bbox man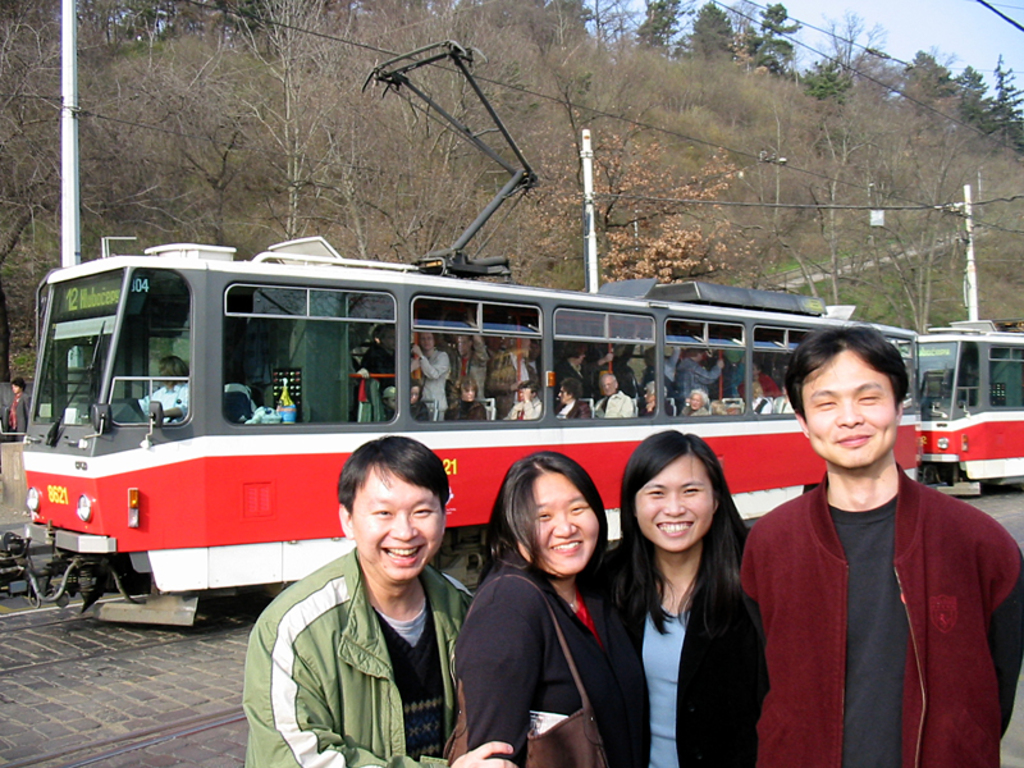
[238, 435, 521, 767]
